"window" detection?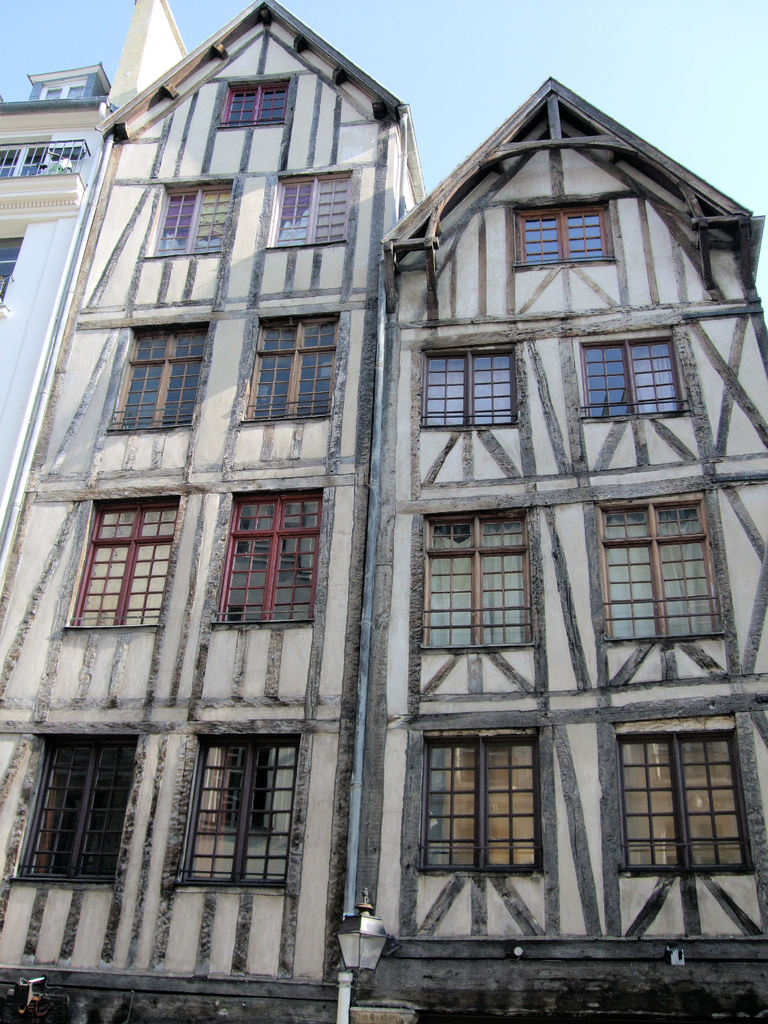
select_region(515, 200, 616, 270)
